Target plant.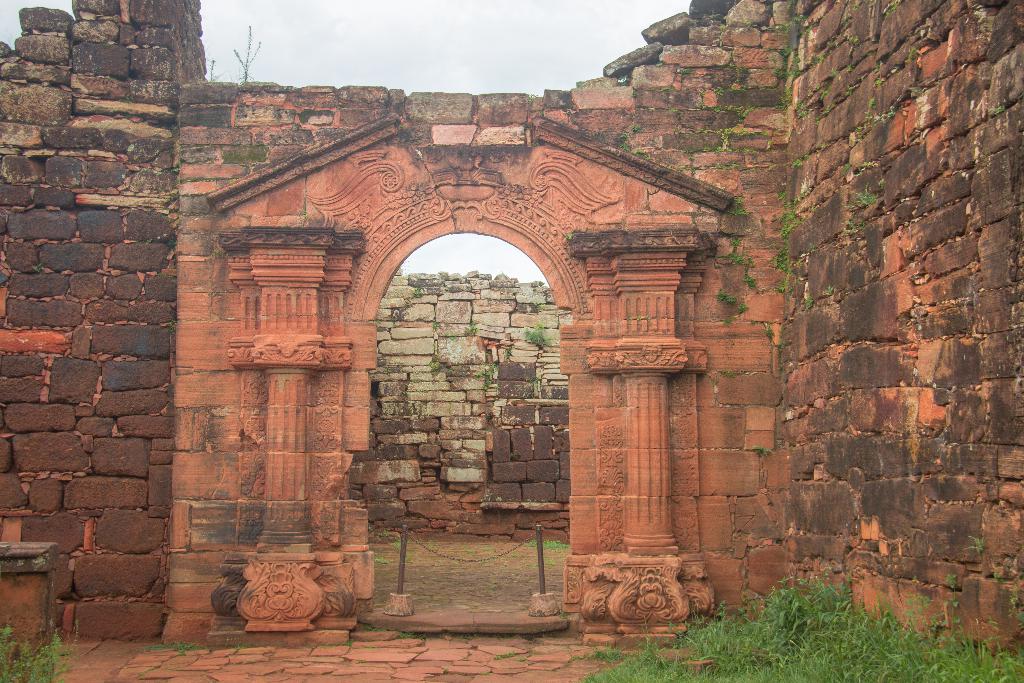
Target region: locate(534, 563, 539, 570).
